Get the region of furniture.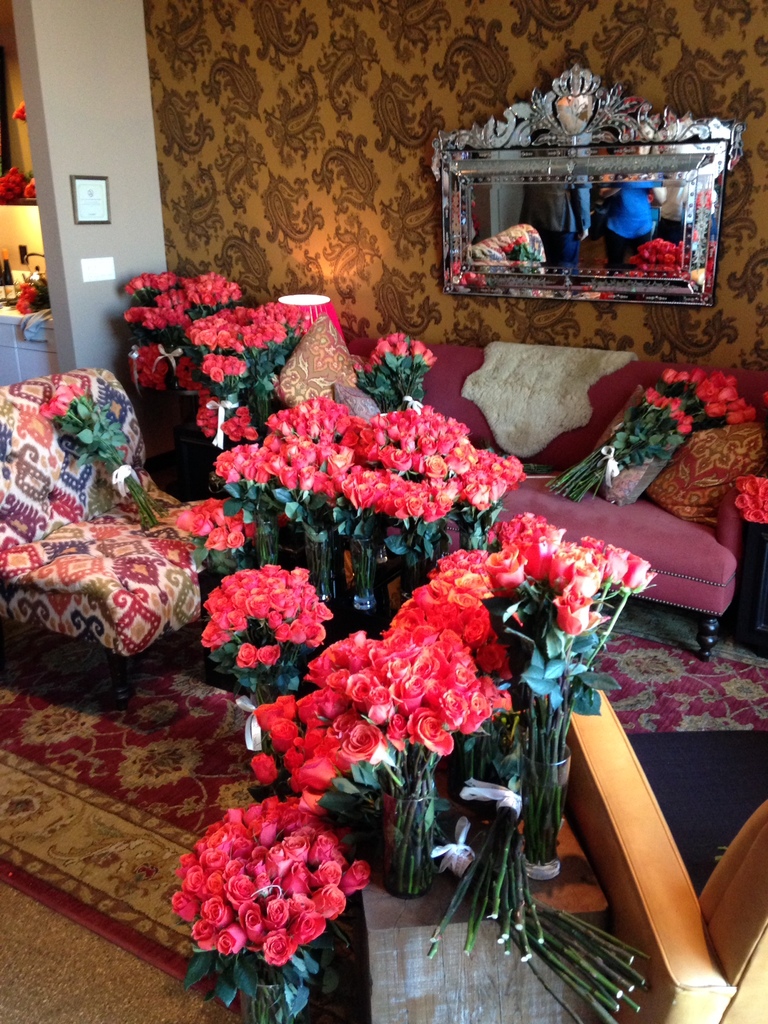
<region>562, 689, 767, 1023</region>.
